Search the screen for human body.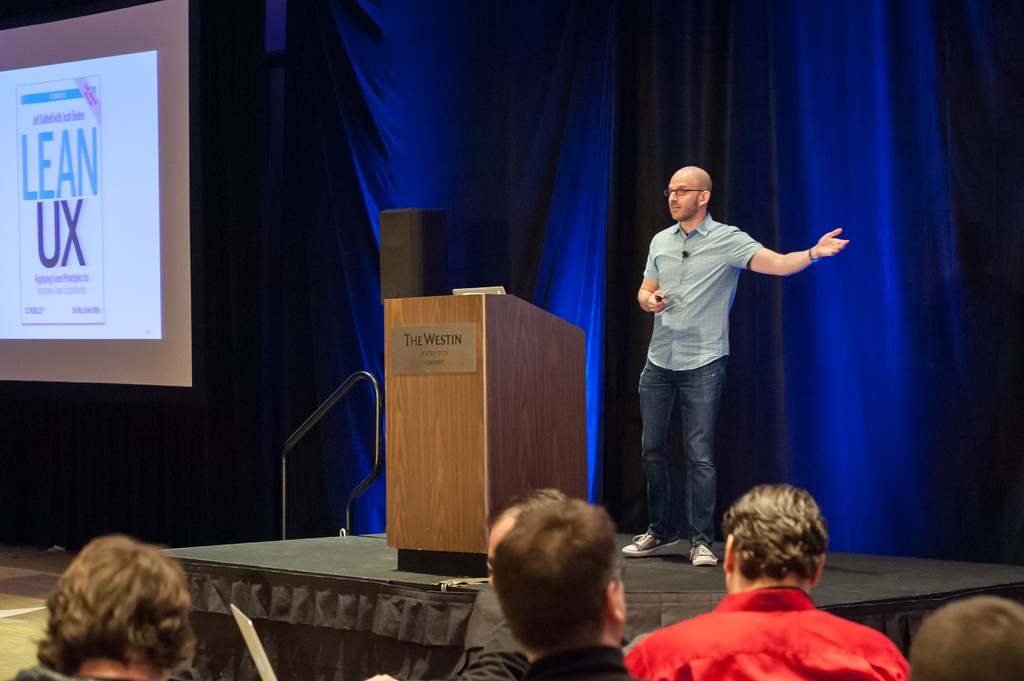
Found at 625 479 904 680.
